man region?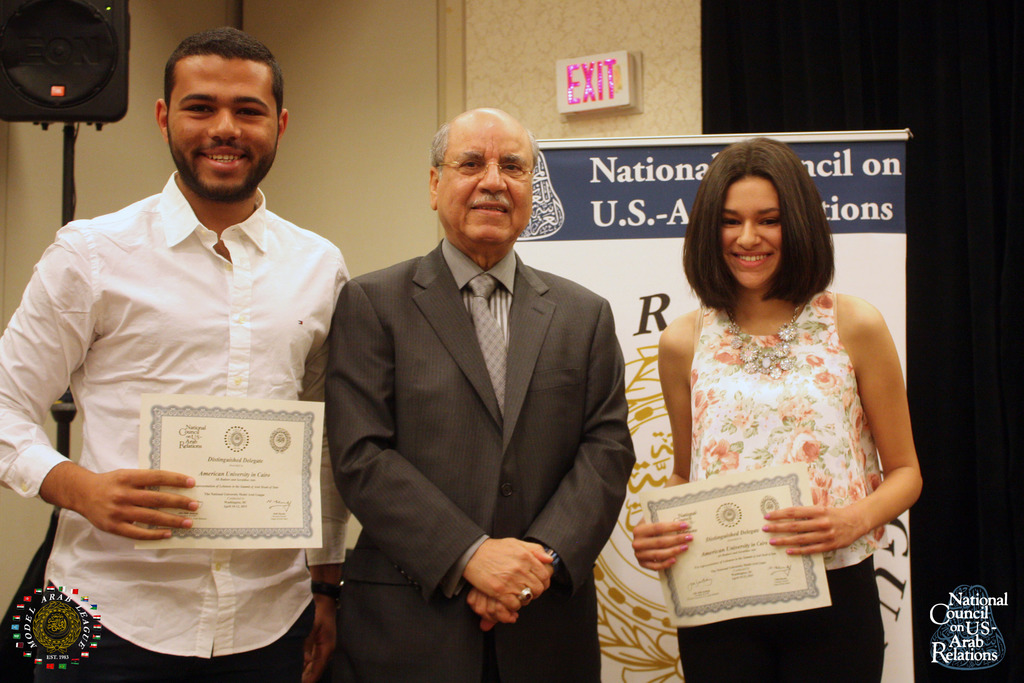
(x1=0, y1=26, x2=363, y2=682)
